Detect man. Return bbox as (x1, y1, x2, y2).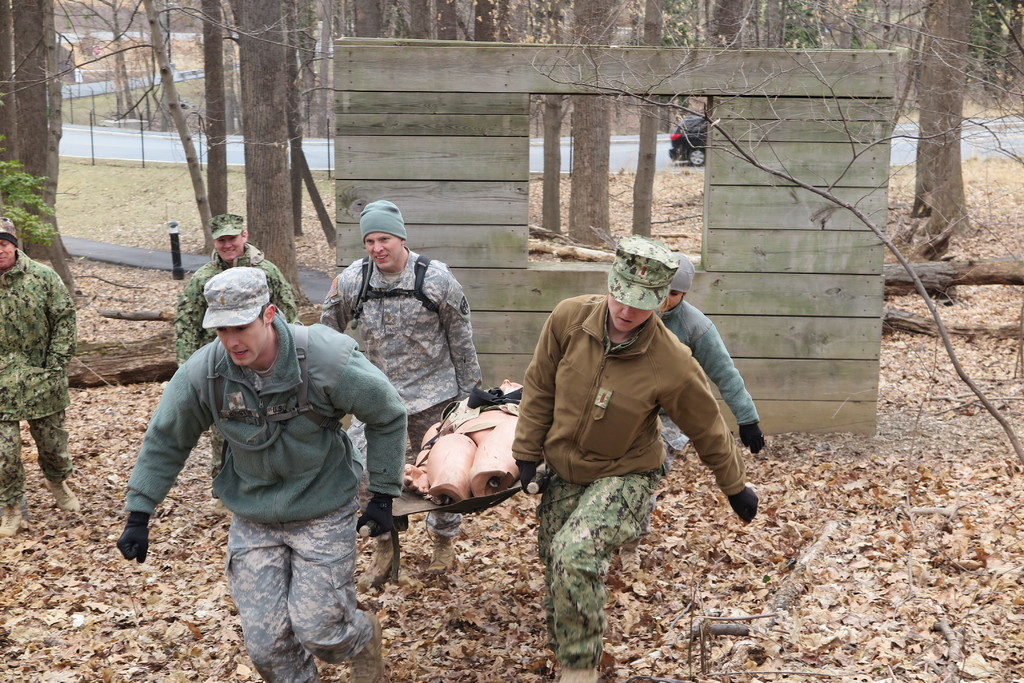
(136, 255, 404, 682).
